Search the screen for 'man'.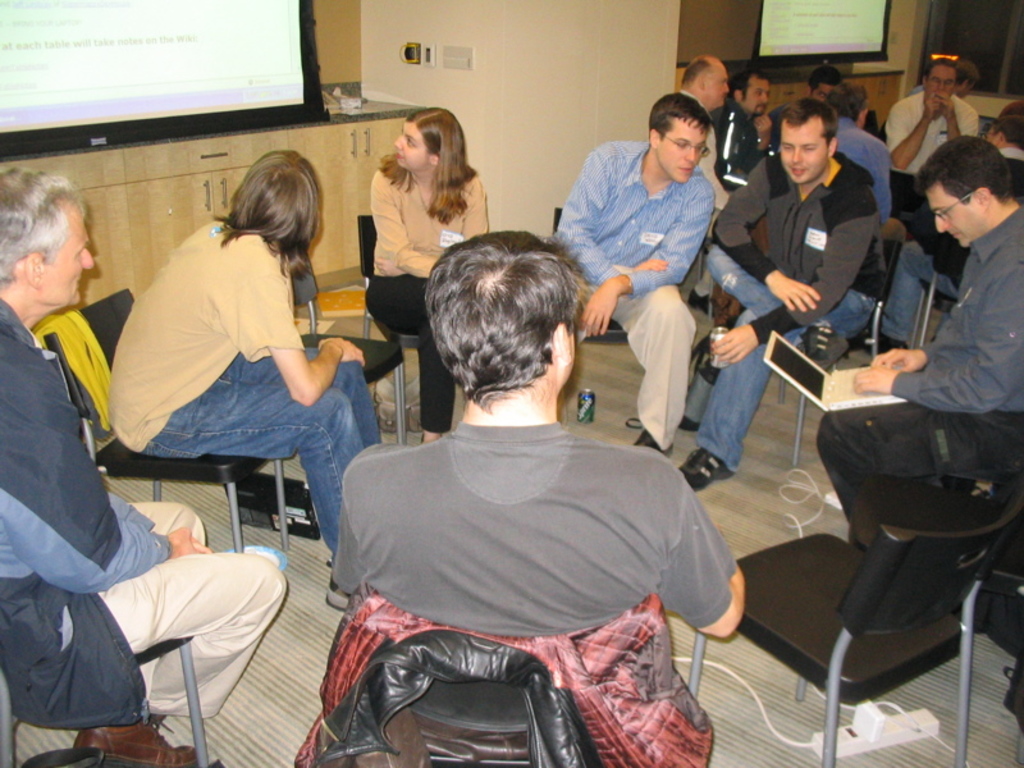
Found at [x1=718, y1=69, x2=774, y2=189].
